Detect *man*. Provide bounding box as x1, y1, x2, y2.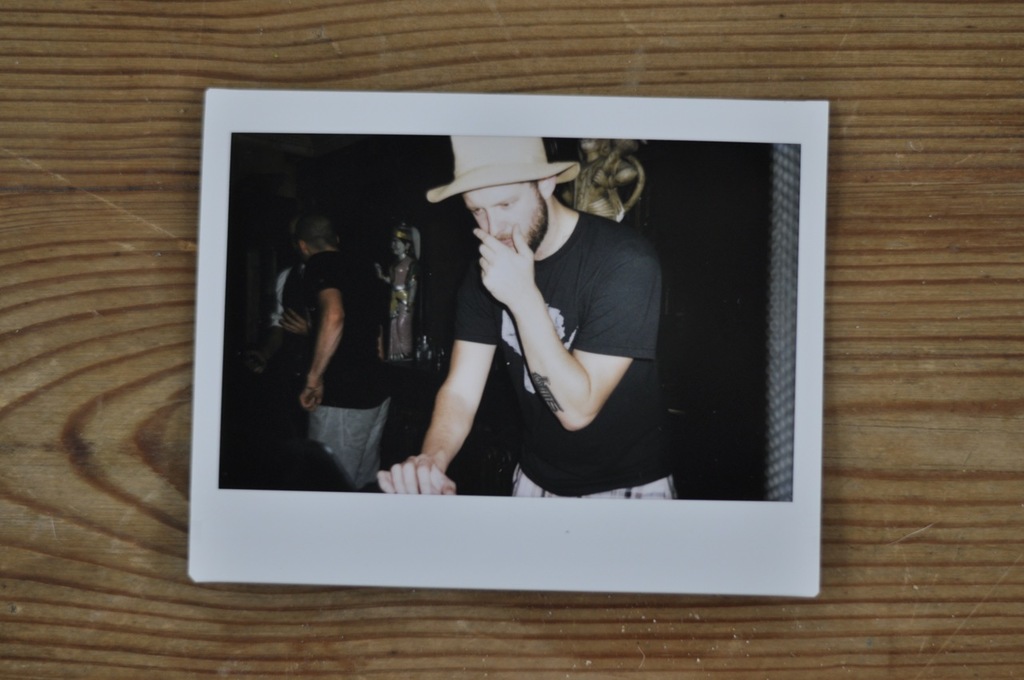
282, 206, 386, 486.
